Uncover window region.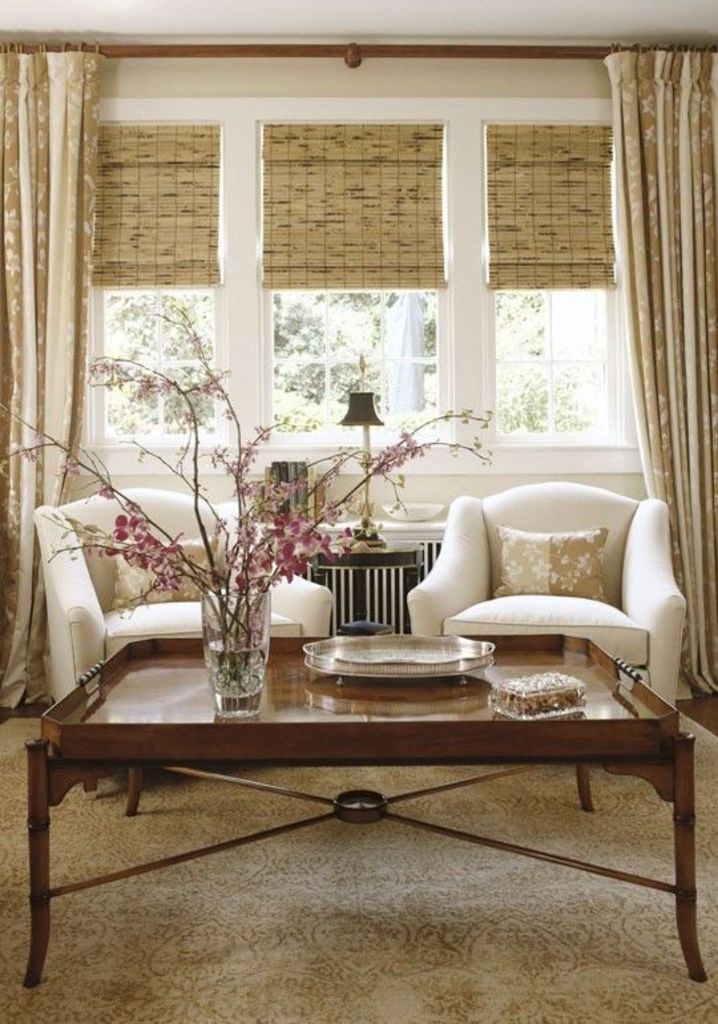
Uncovered: 48/66/638/469.
